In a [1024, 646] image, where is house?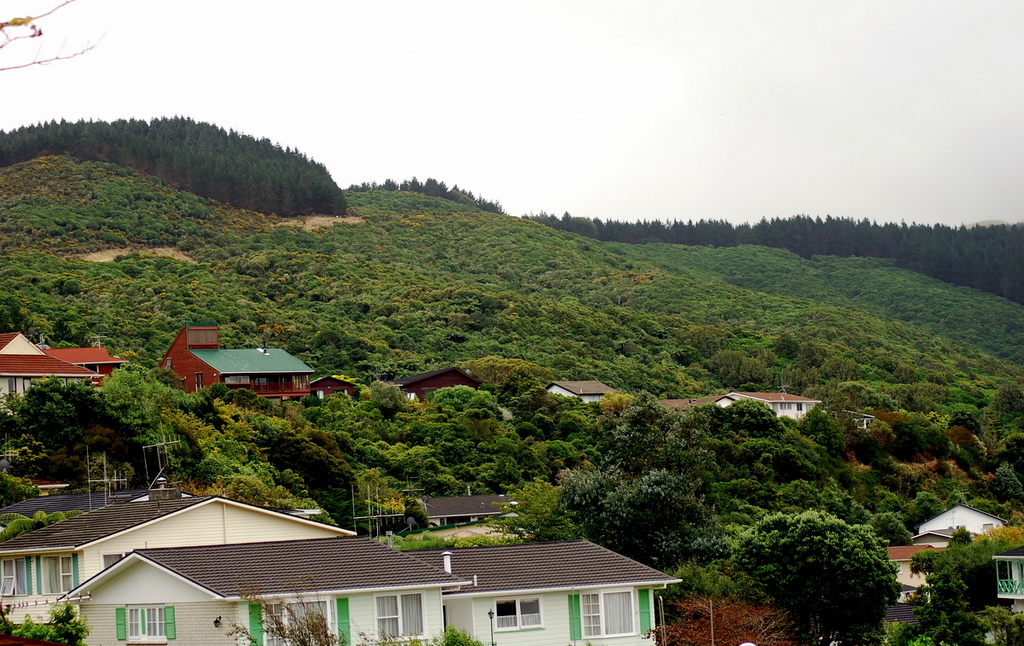
bbox=[986, 556, 1023, 626].
